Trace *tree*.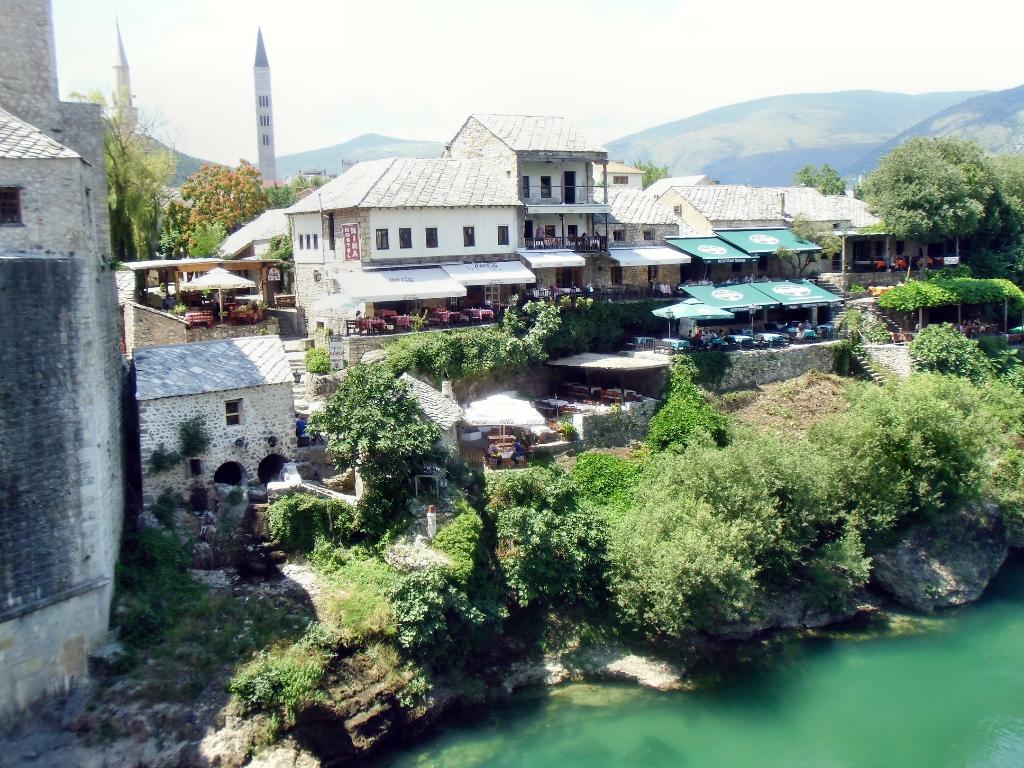
Traced to box=[169, 161, 269, 233].
